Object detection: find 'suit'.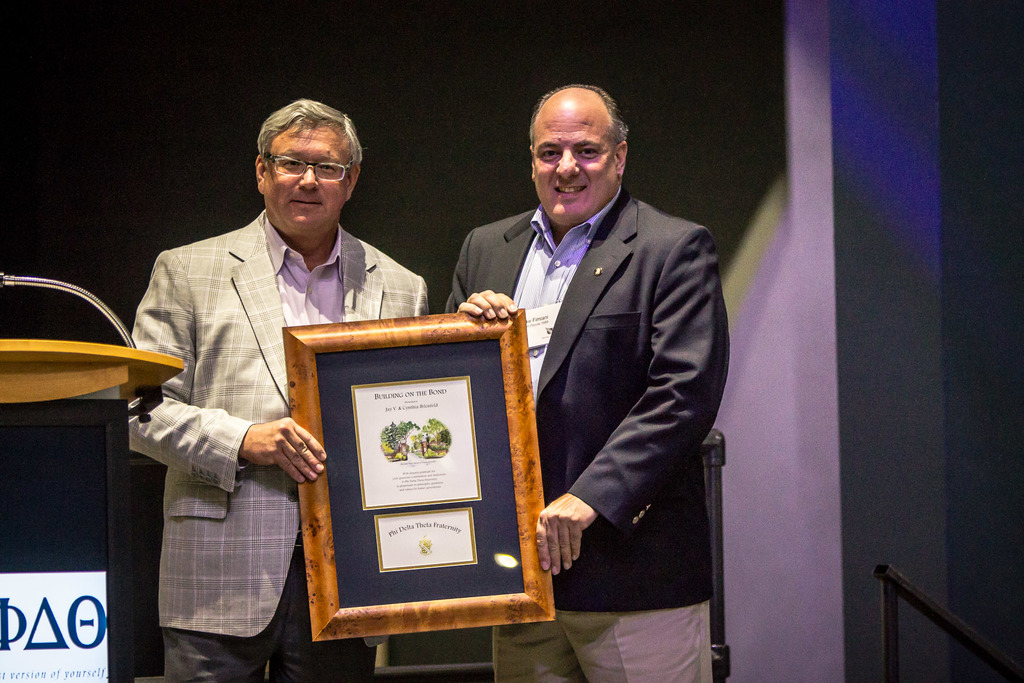
(left=115, top=205, right=438, bottom=680).
